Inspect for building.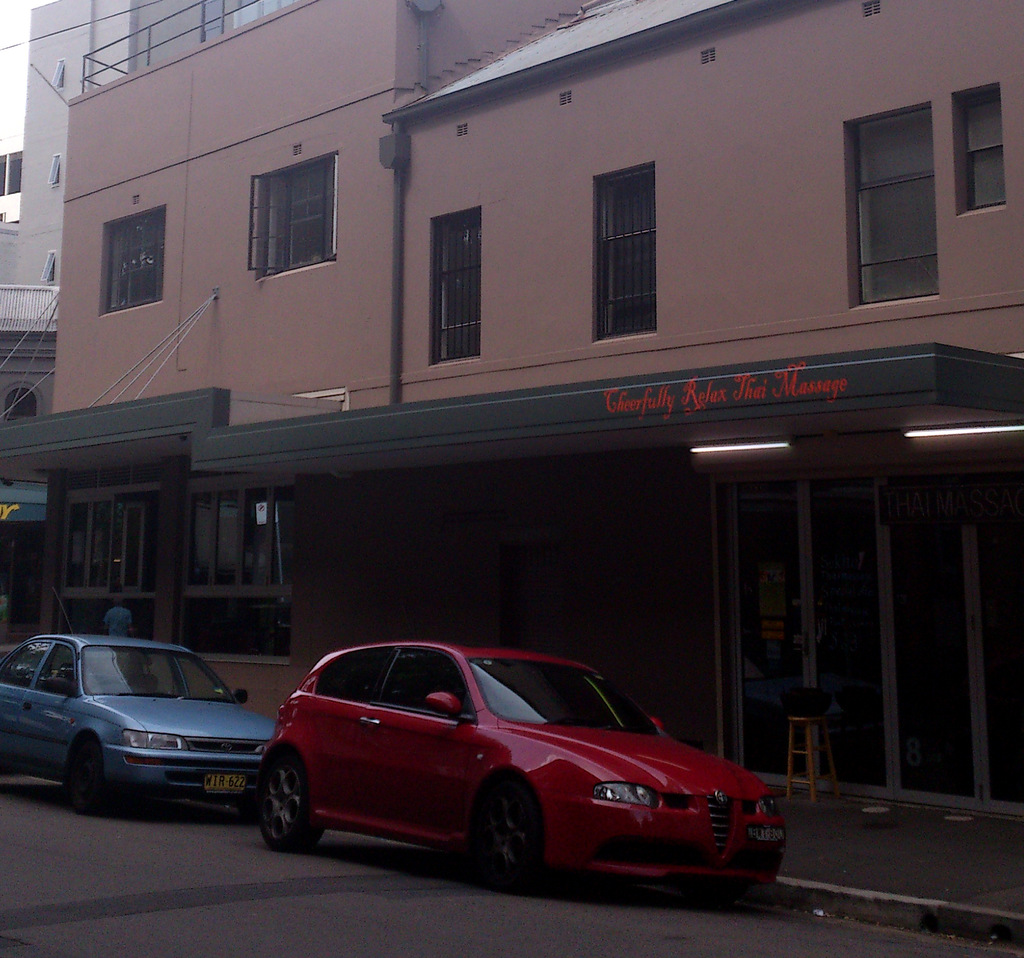
Inspection: x1=3 y1=0 x2=1023 y2=812.
